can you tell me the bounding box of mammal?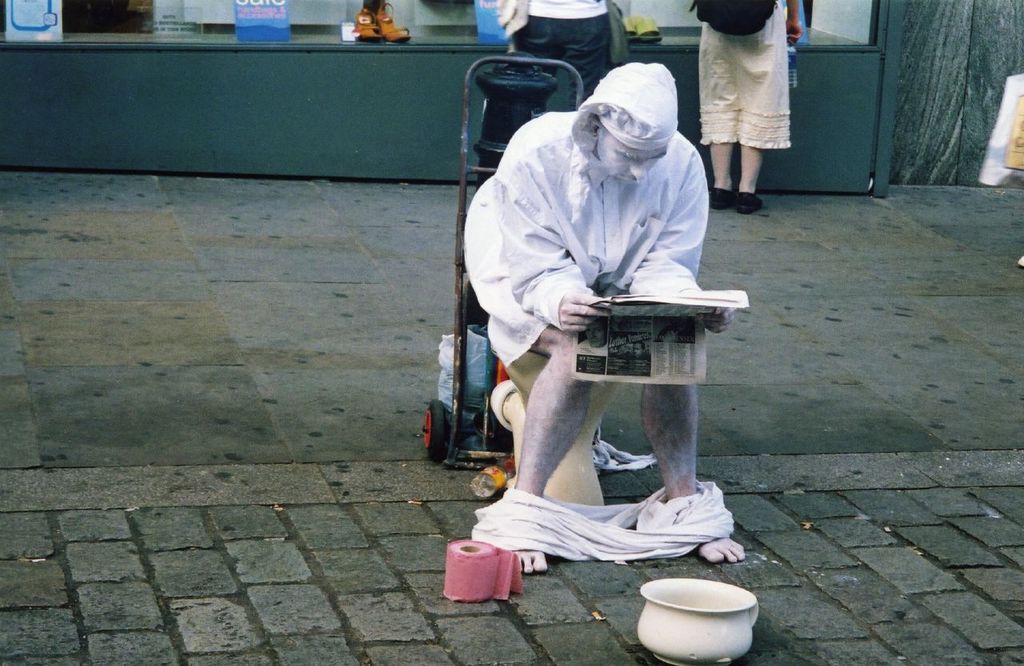
locate(490, 0, 612, 102).
